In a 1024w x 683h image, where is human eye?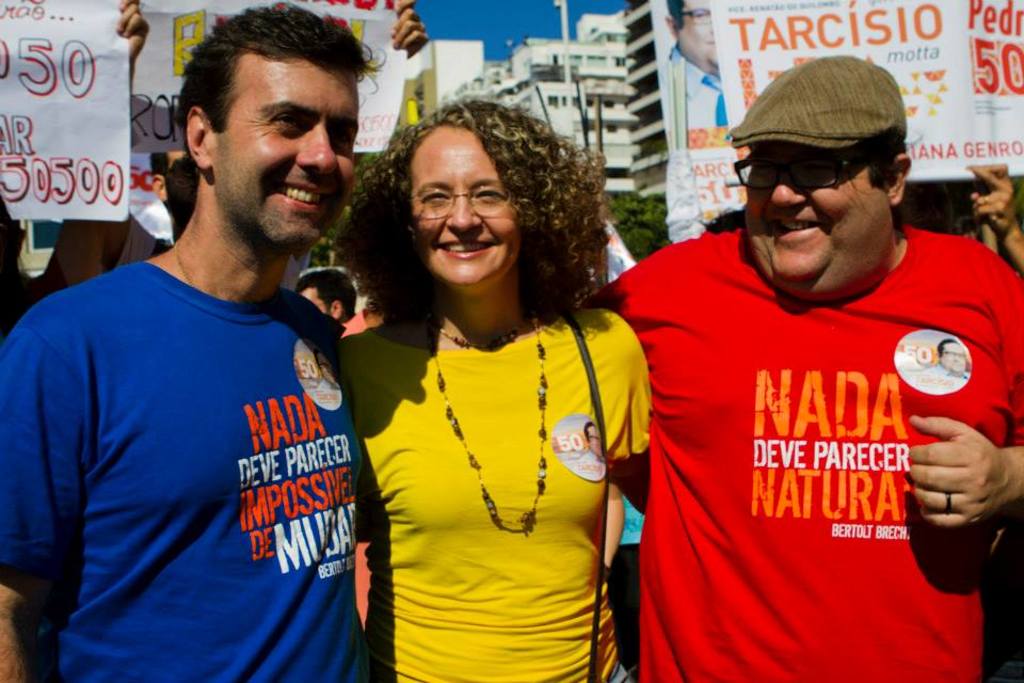
(693, 12, 713, 23).
